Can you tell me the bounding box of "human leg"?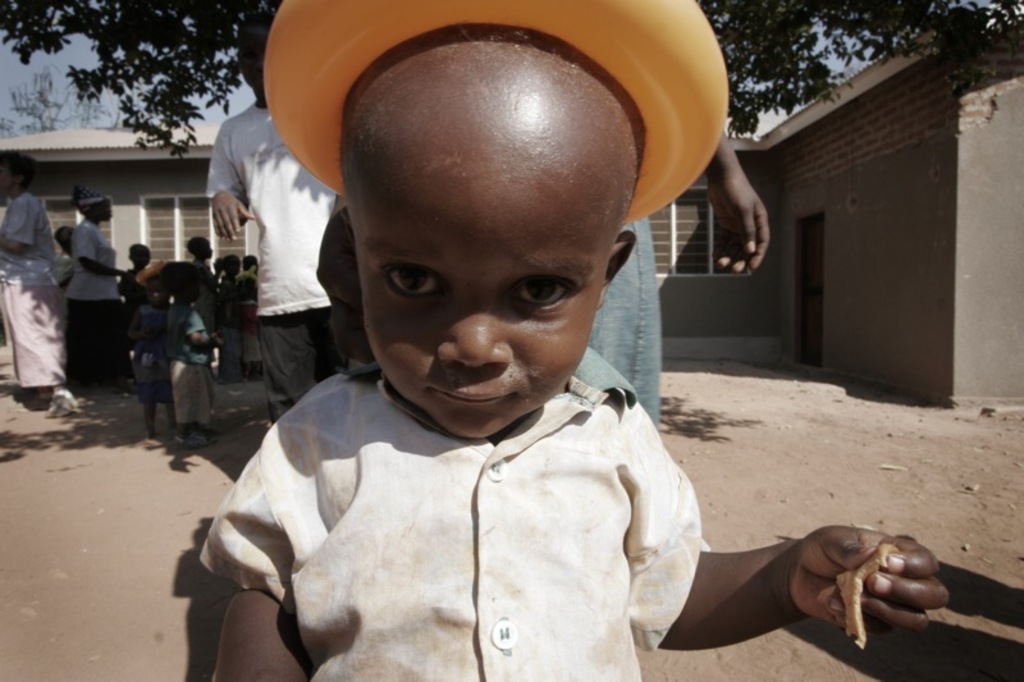
{"x1": 256, "y1": 313, "x2": 315, "y2": 426}.
